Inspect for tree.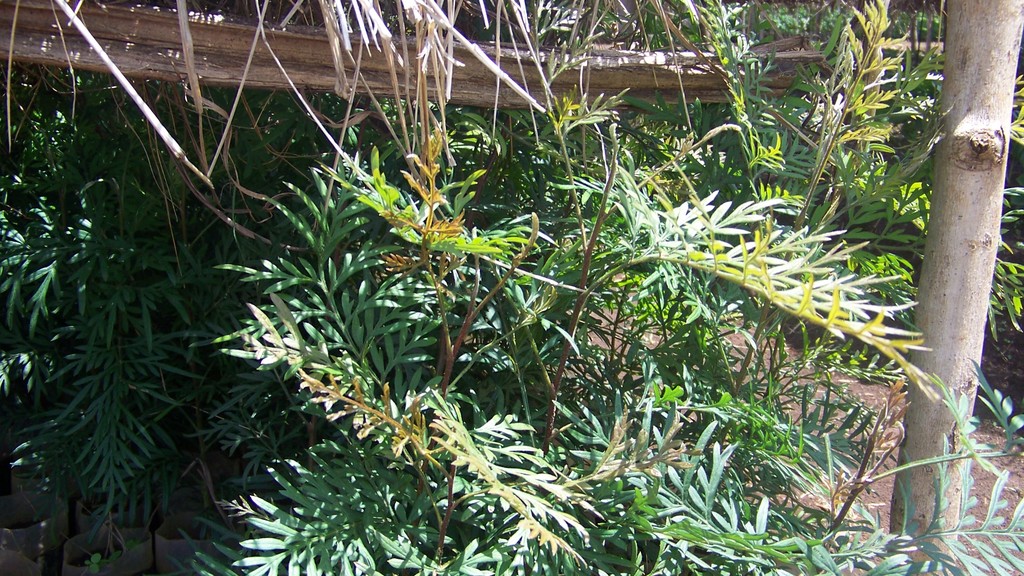
Inspection: Rect(888, 0, 1023, 575).
